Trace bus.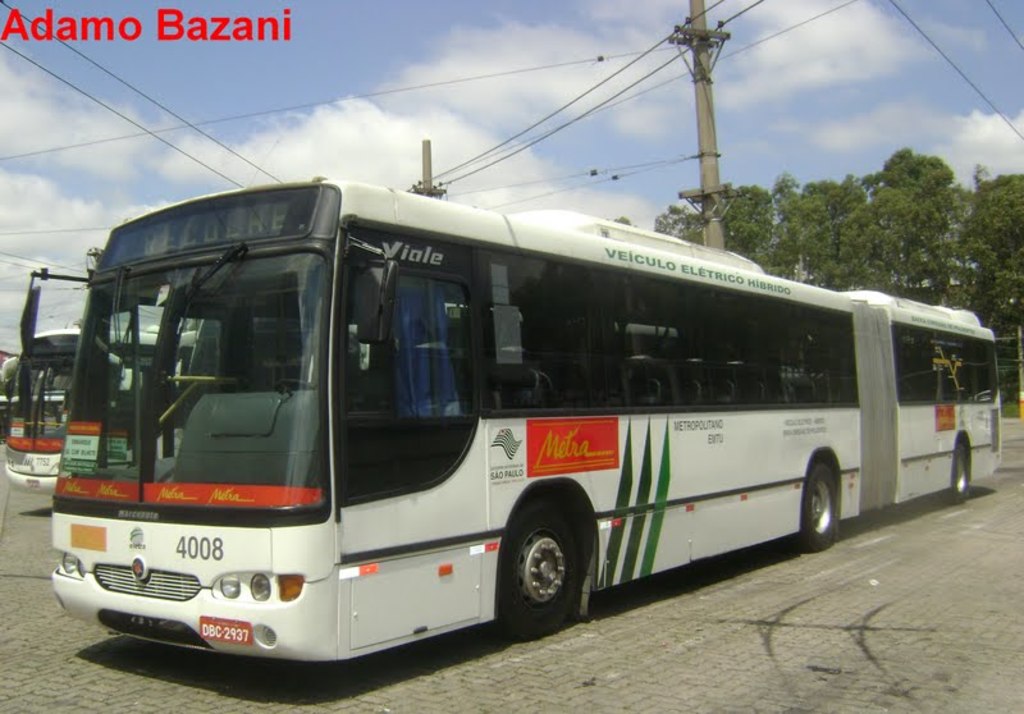
Traced to Rect(15, 169, 1001, 663).
